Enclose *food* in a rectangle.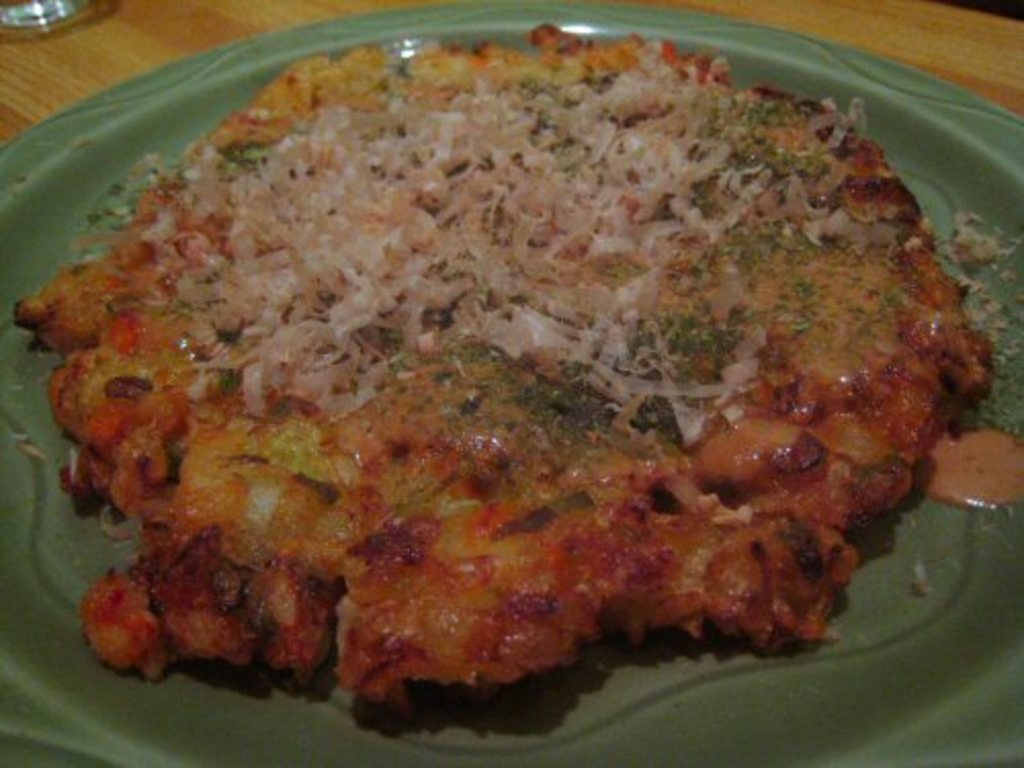
pyautogui.locateOnScreen(45, 23, 952, 711).
